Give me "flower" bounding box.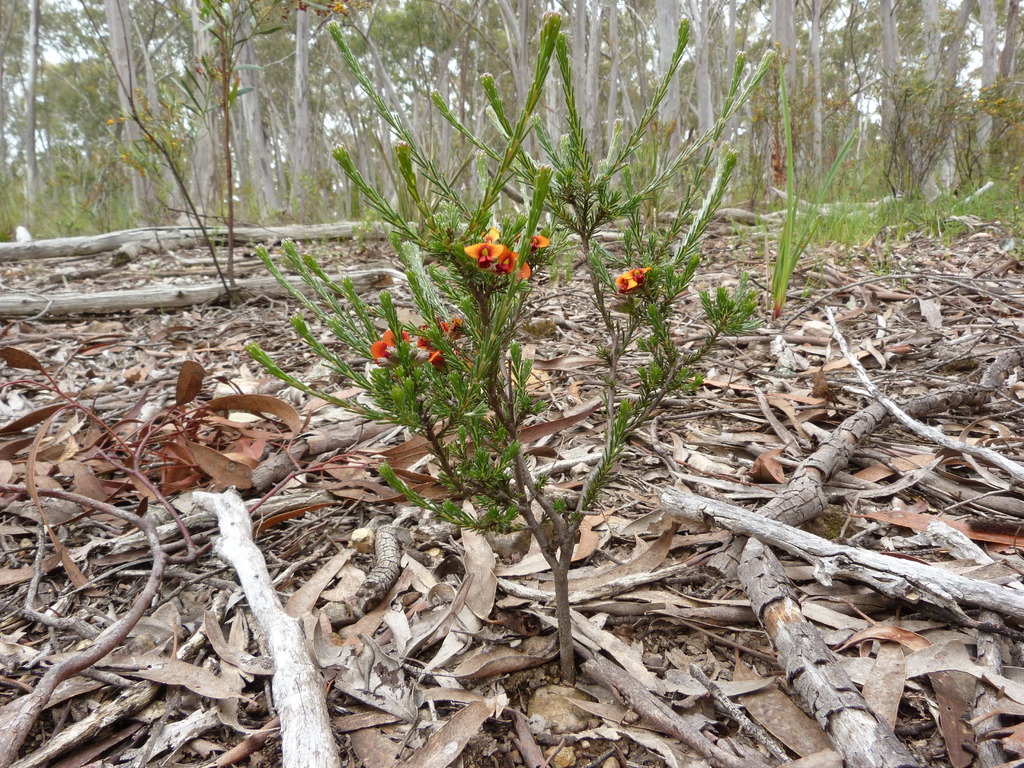
left=502, top=234, right=551, bottom=282.
